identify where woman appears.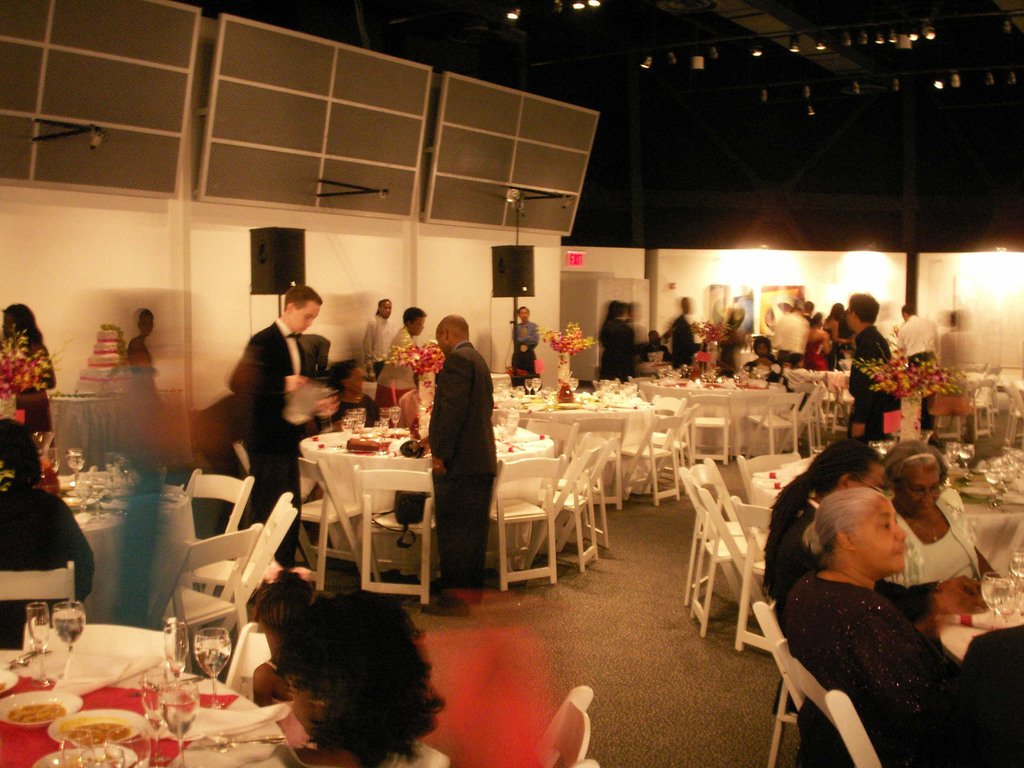
Appears at crop(0, 421, 95, 658).
